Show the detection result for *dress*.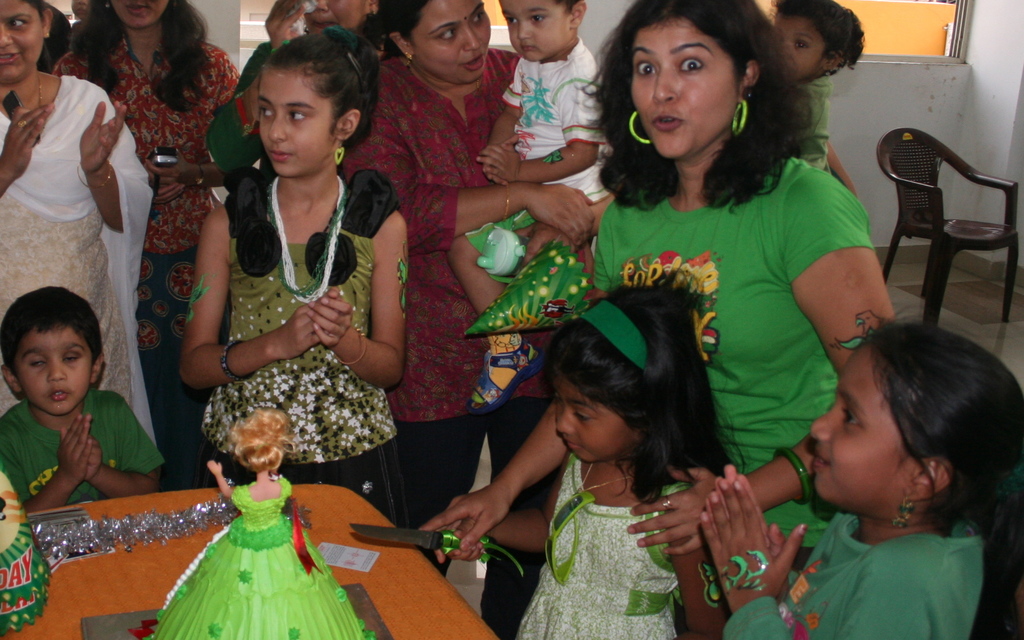
crop(179, 152, 398, 498).
